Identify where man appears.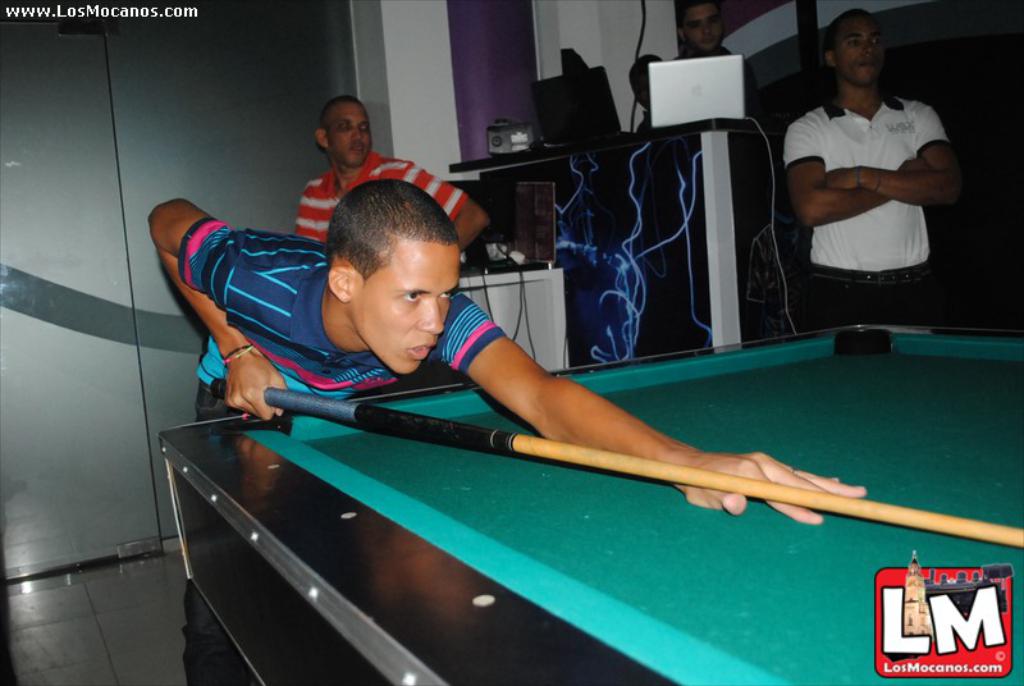
Appears at 141, 173, 870, 685.
